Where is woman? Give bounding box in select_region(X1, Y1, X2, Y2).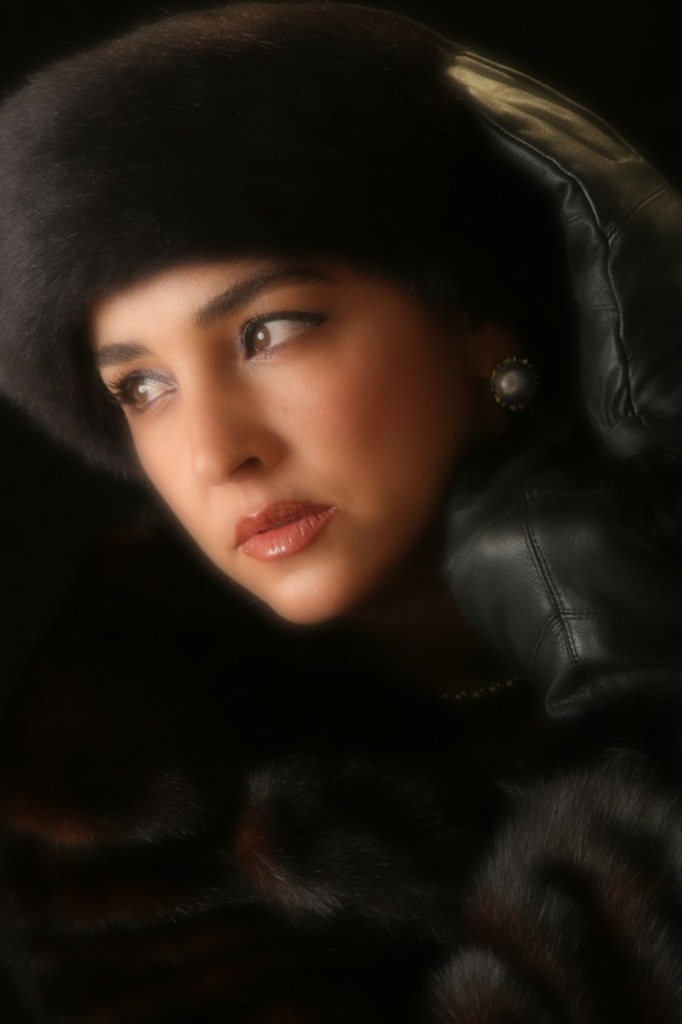
select_region(22, 13, 658, 1023).
